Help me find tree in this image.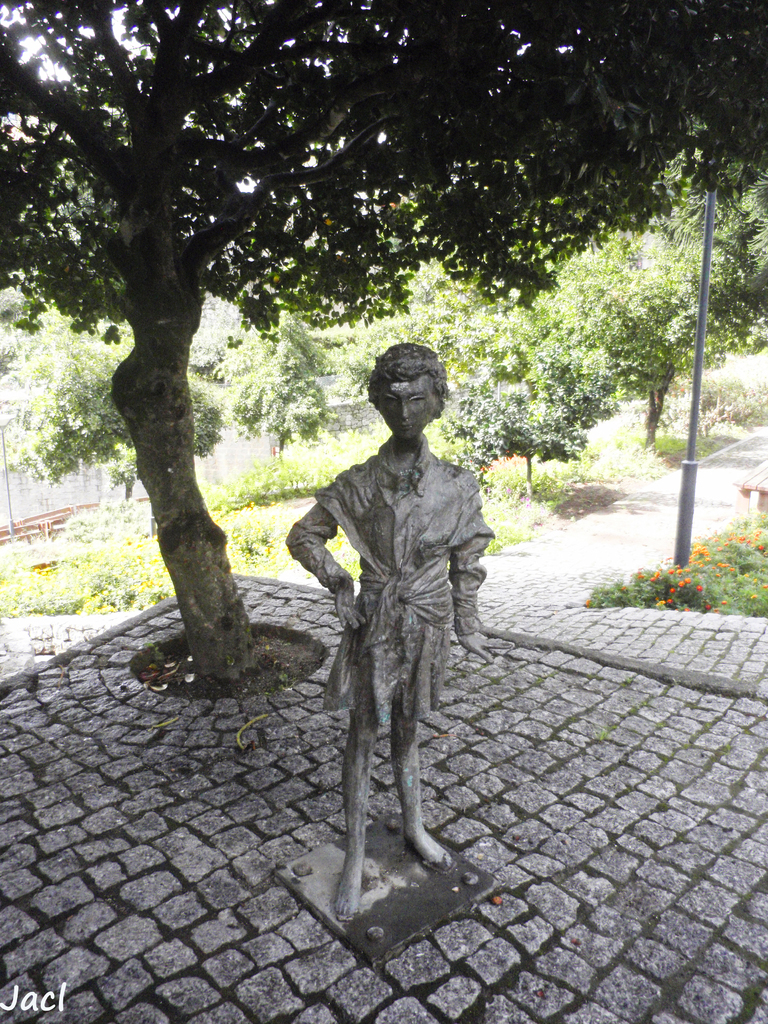
Found it: box(12, 46, 607, 792).
